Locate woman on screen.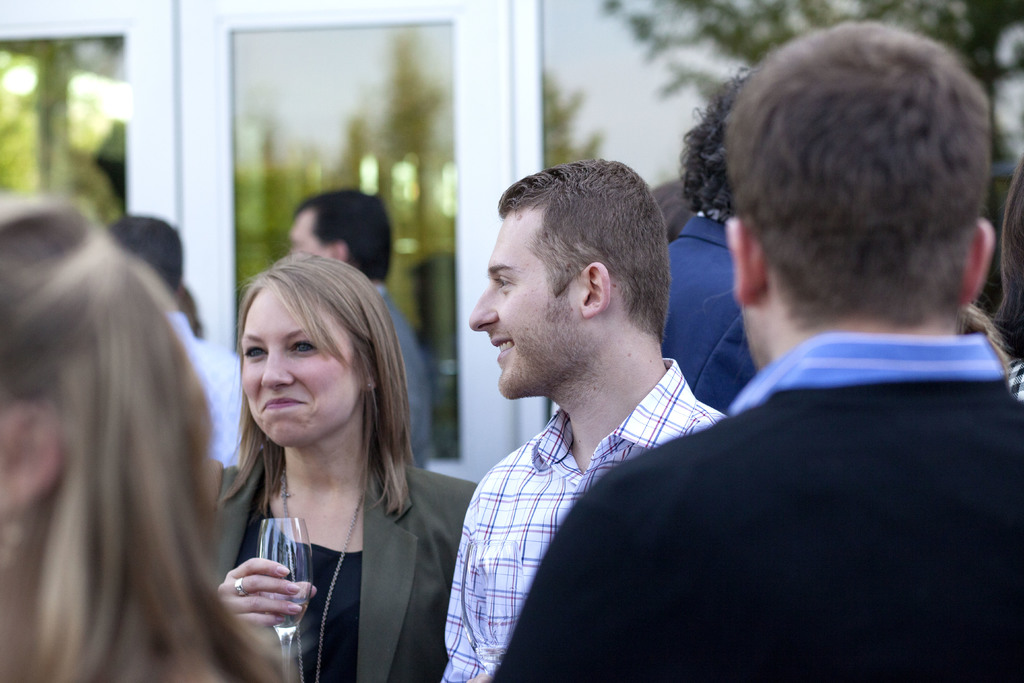
On screen at bbox=[0, 201, 304, 682].
